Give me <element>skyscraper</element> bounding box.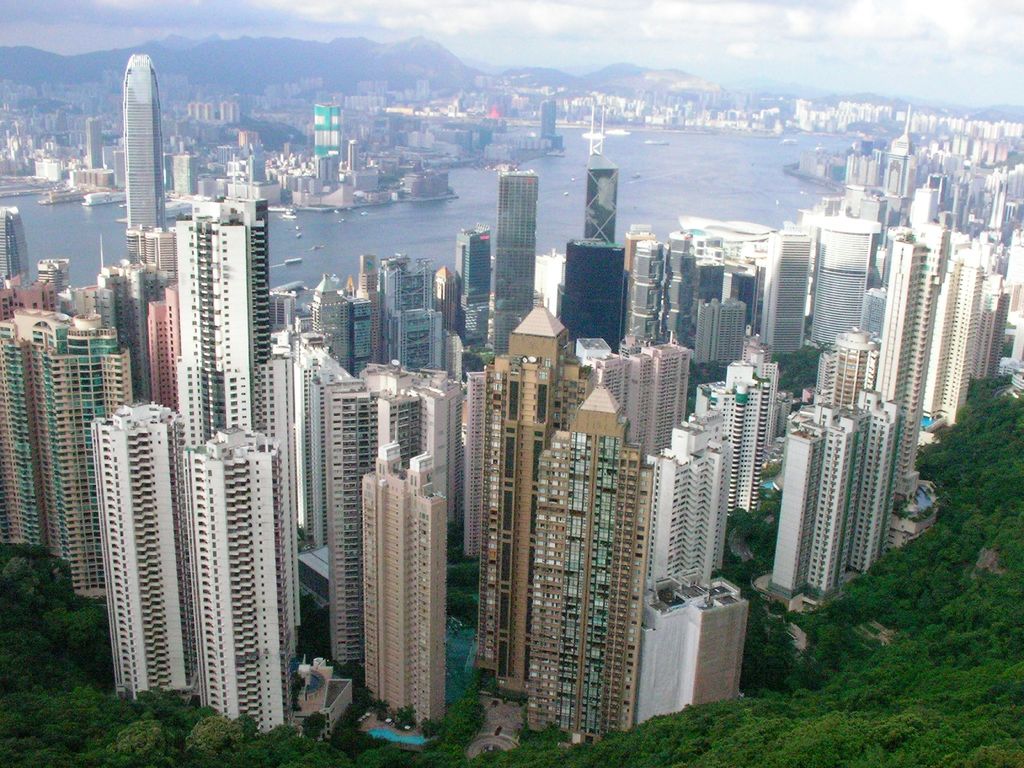
[left=493, top=162, right=538, bottom=352].
